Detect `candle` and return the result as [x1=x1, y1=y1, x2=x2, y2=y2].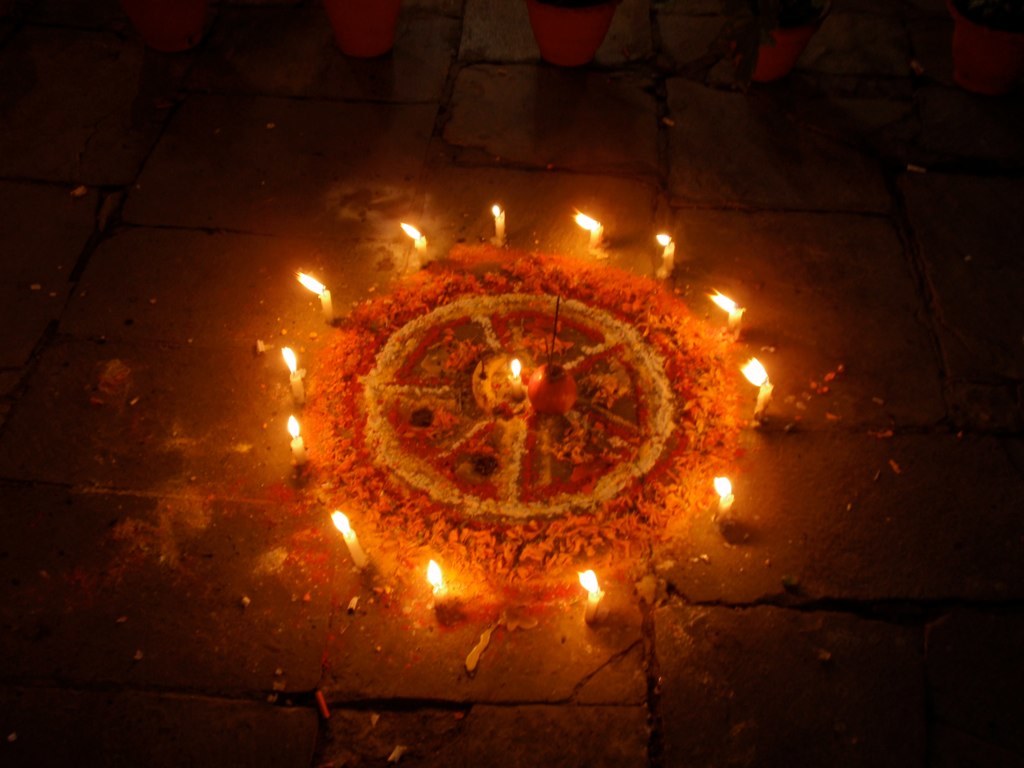
[x1=424, y1=558, x2=443, y2=601].
